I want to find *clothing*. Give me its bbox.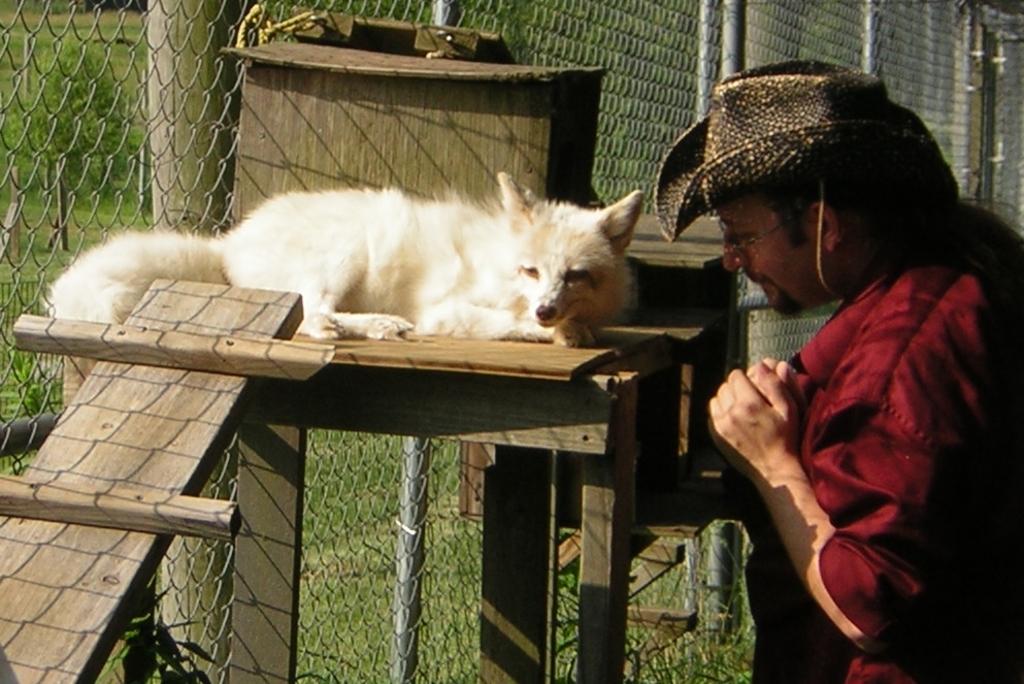
BBox(737, 195, 1023, 679).
